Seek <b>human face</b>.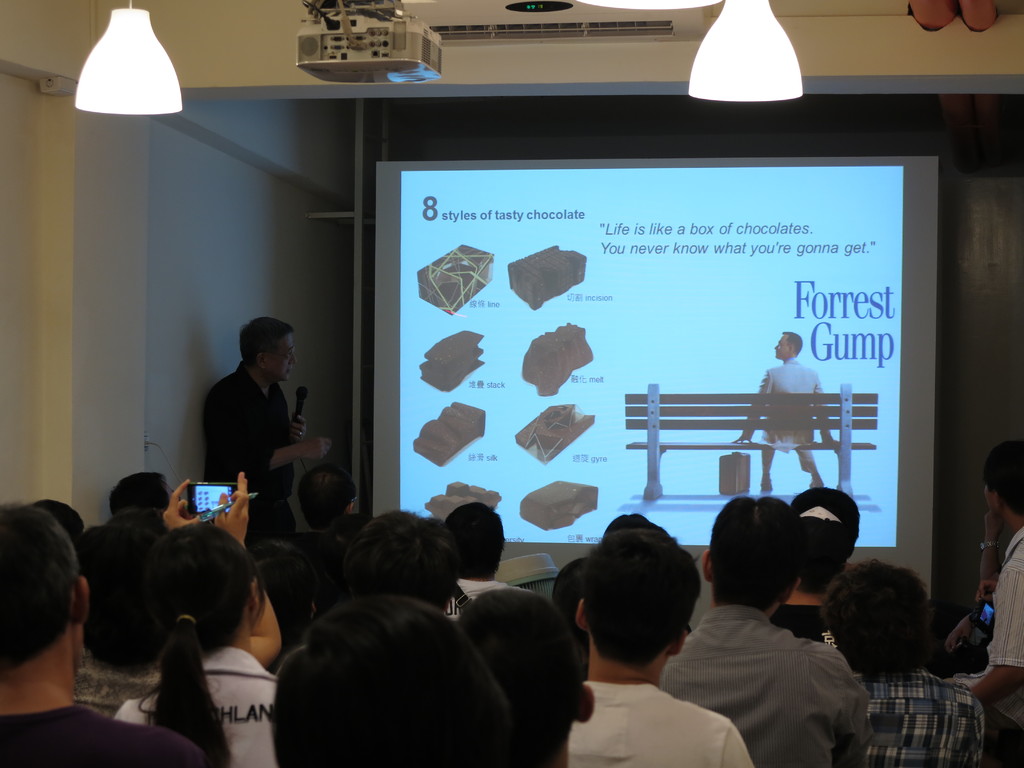
bbox(268, 329, 301, 381).
